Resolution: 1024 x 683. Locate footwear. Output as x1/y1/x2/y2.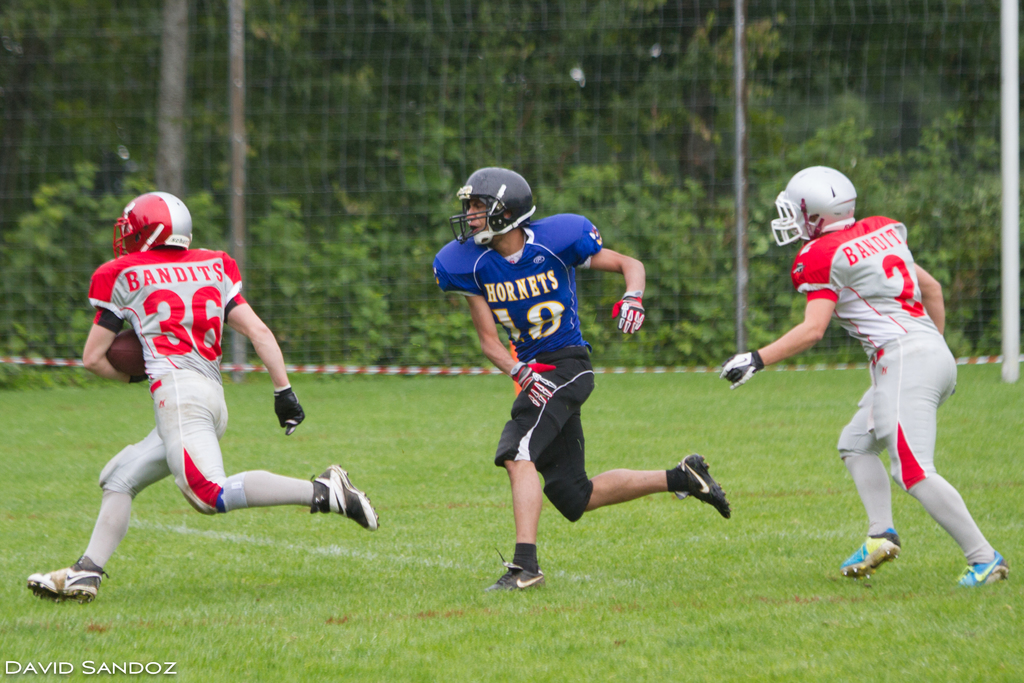
957/553/1019/591.
